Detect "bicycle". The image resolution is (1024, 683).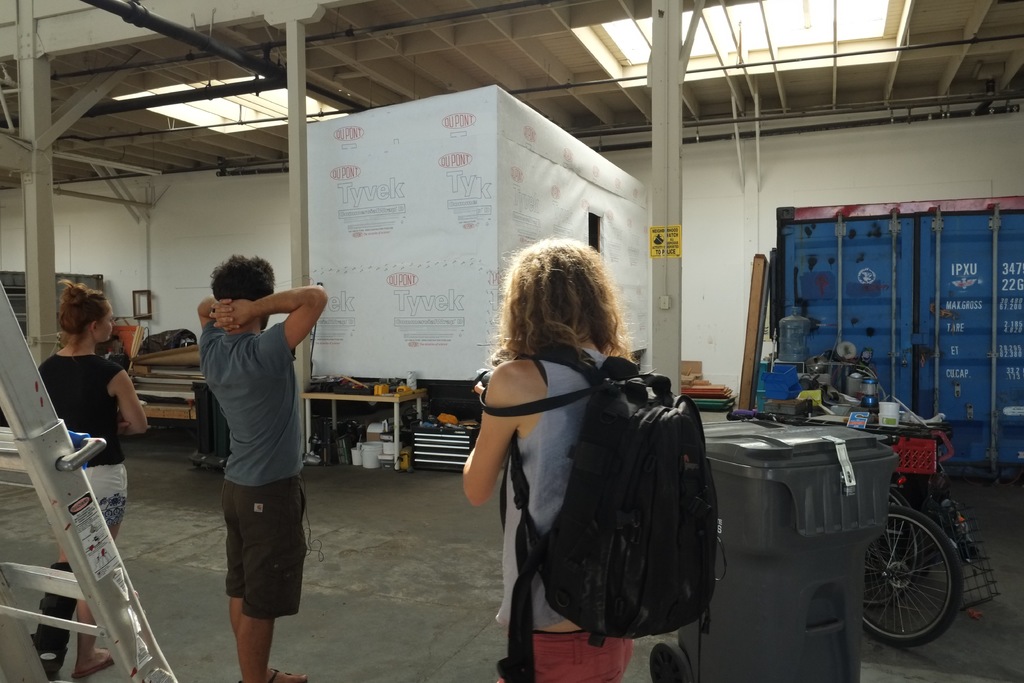
bbox=(861, 473, 924, 601).
